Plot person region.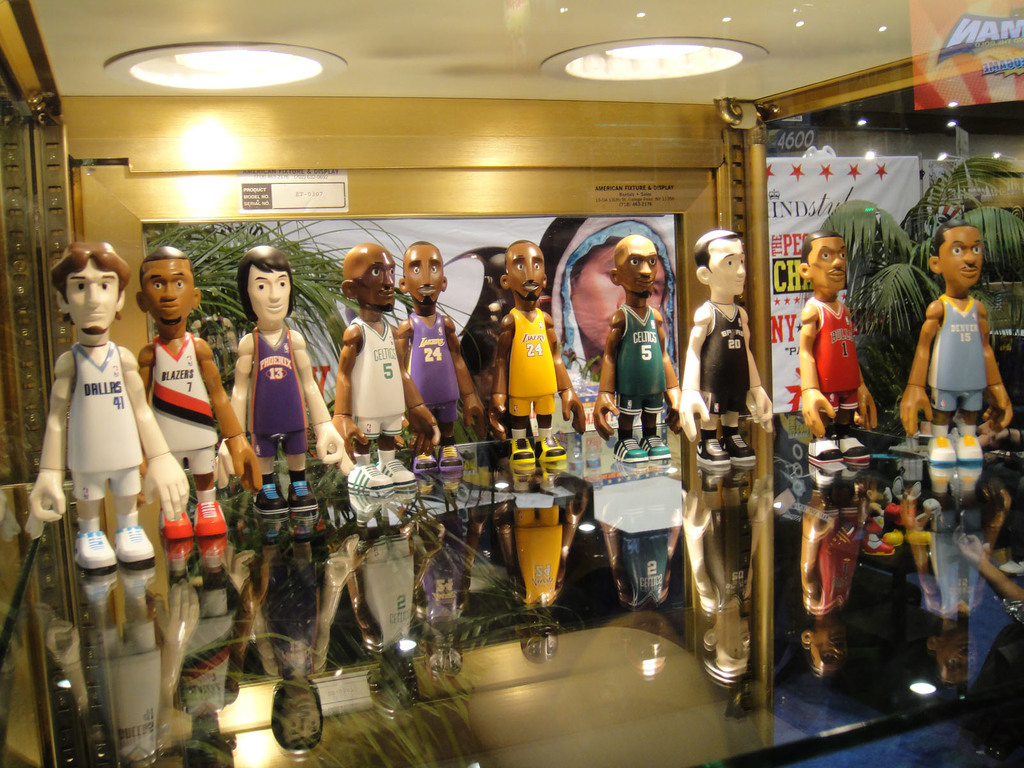
Plotted at x1=141 y1=253 x2=257 y2=541.
